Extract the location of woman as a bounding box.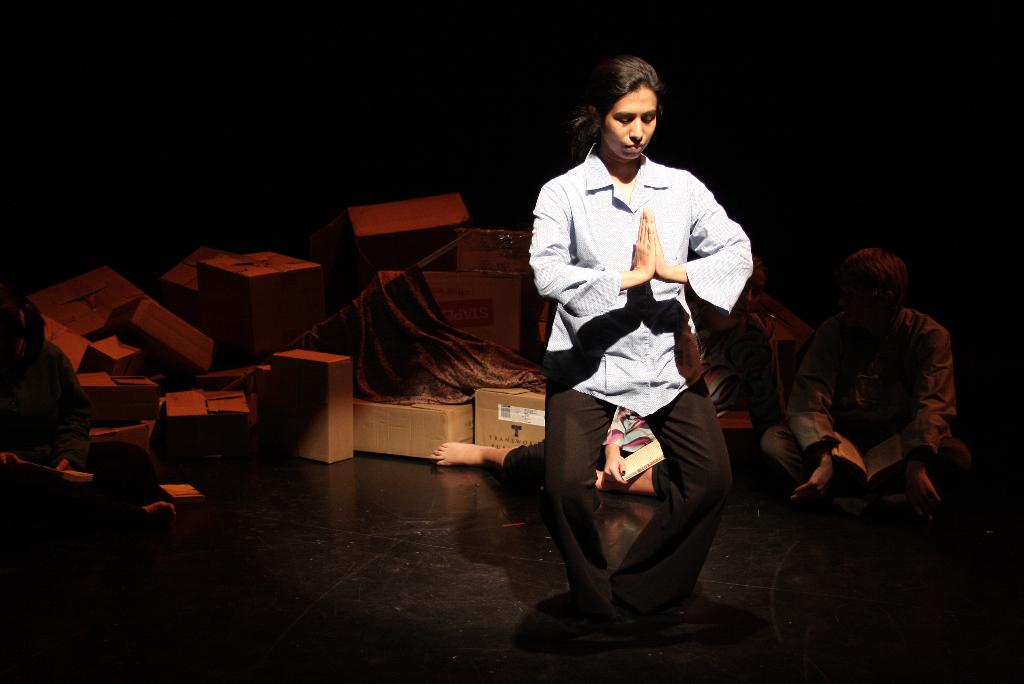
518 51 772 630.
